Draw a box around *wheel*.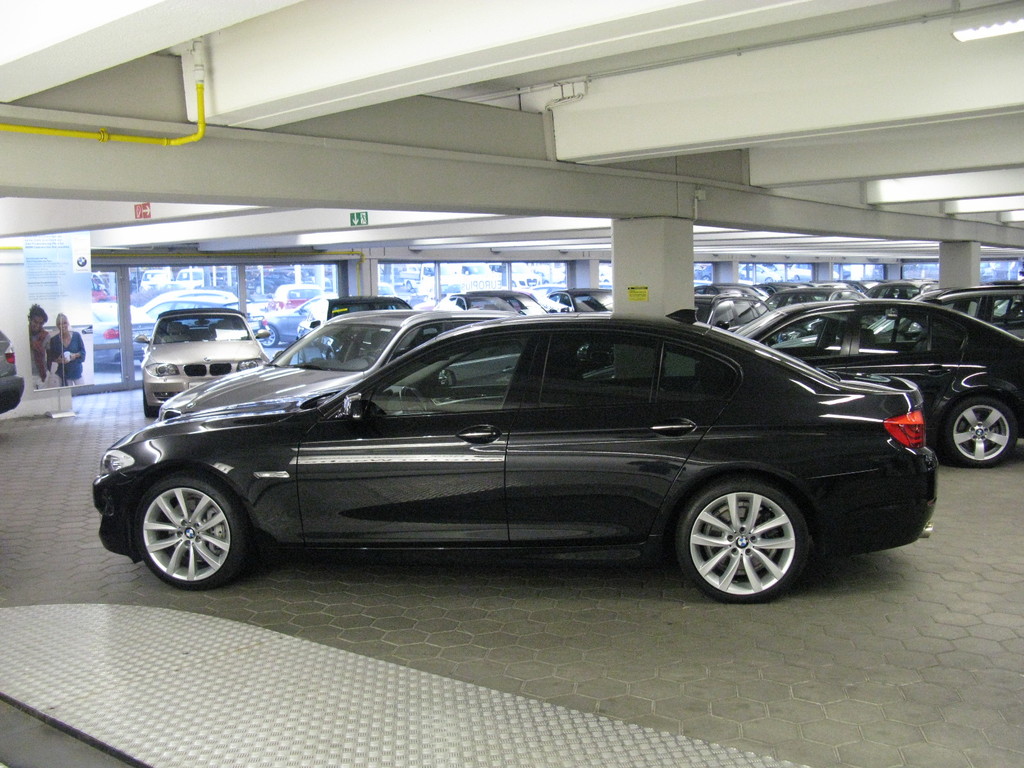
pyautogui.locateOnScreen(135, 478, 257, 590).
